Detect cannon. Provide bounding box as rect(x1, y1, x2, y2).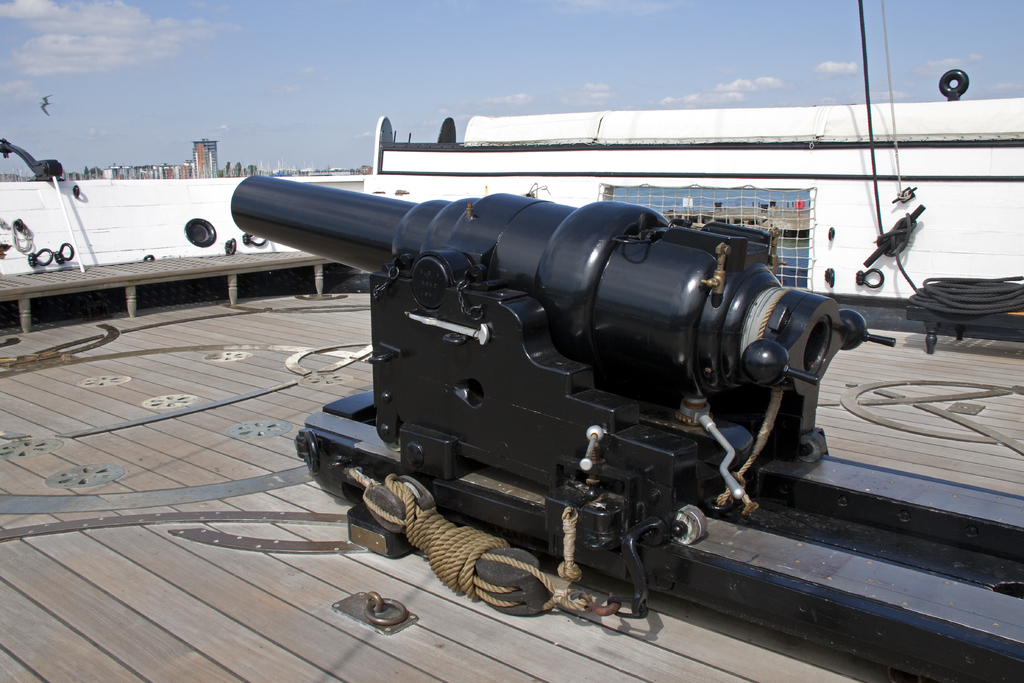
rect(229, 173, 1023, 682).
